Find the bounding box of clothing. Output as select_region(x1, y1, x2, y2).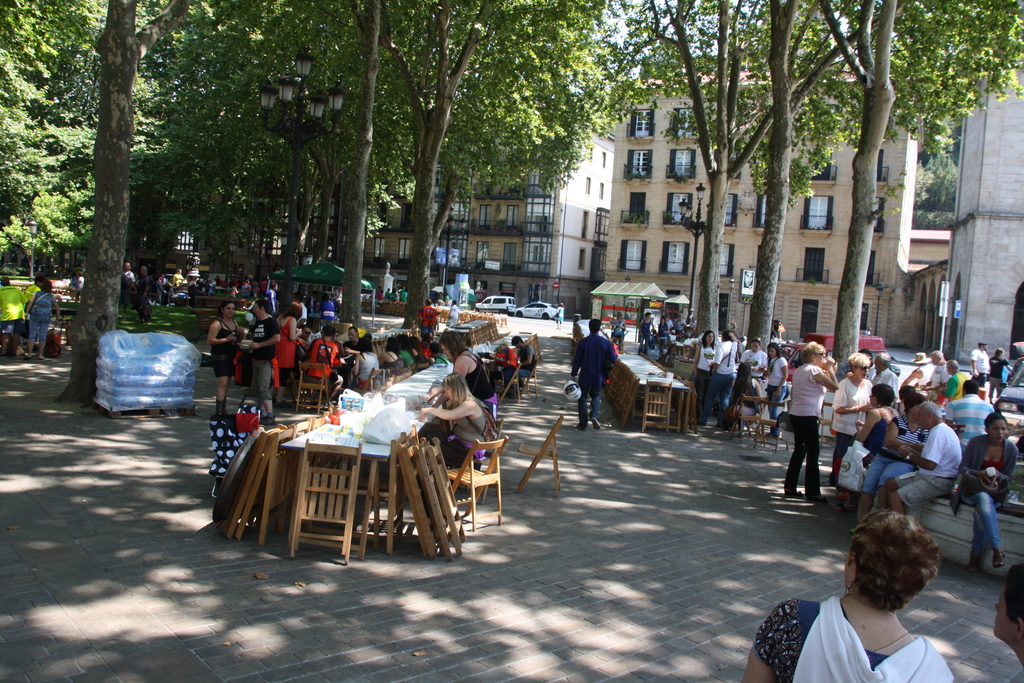
select_region(122, 267, 138, 285).
